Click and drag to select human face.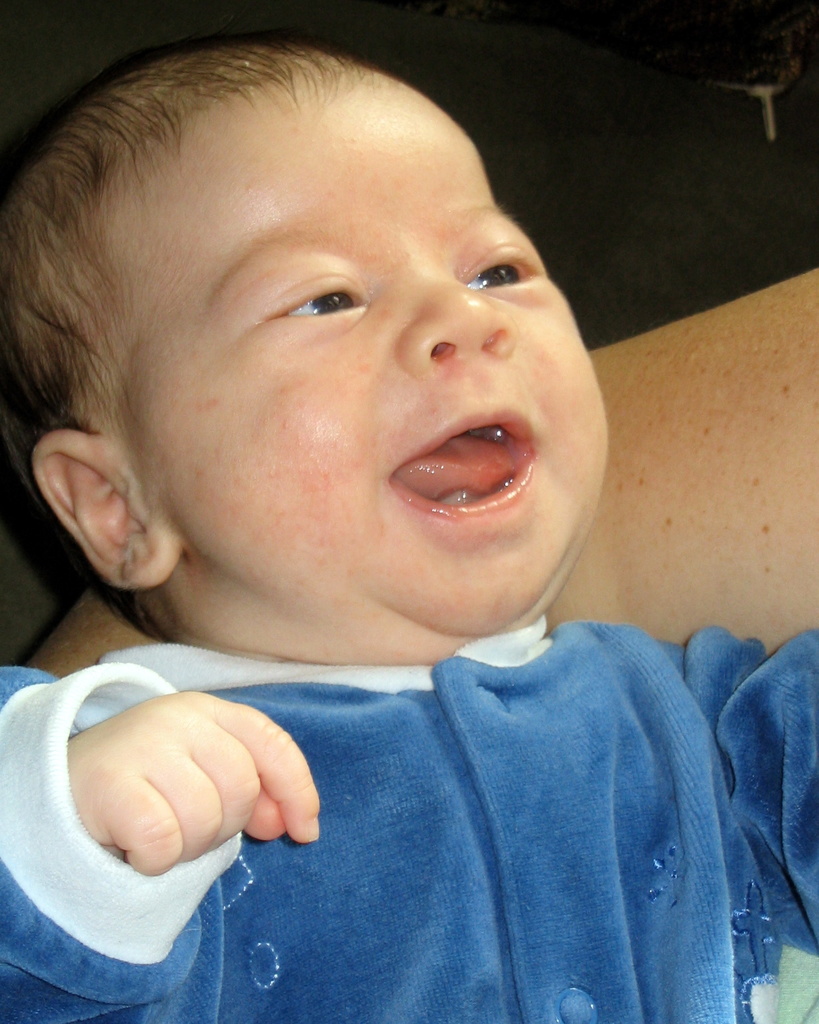
Selection: (134, 63, 612, 643).
